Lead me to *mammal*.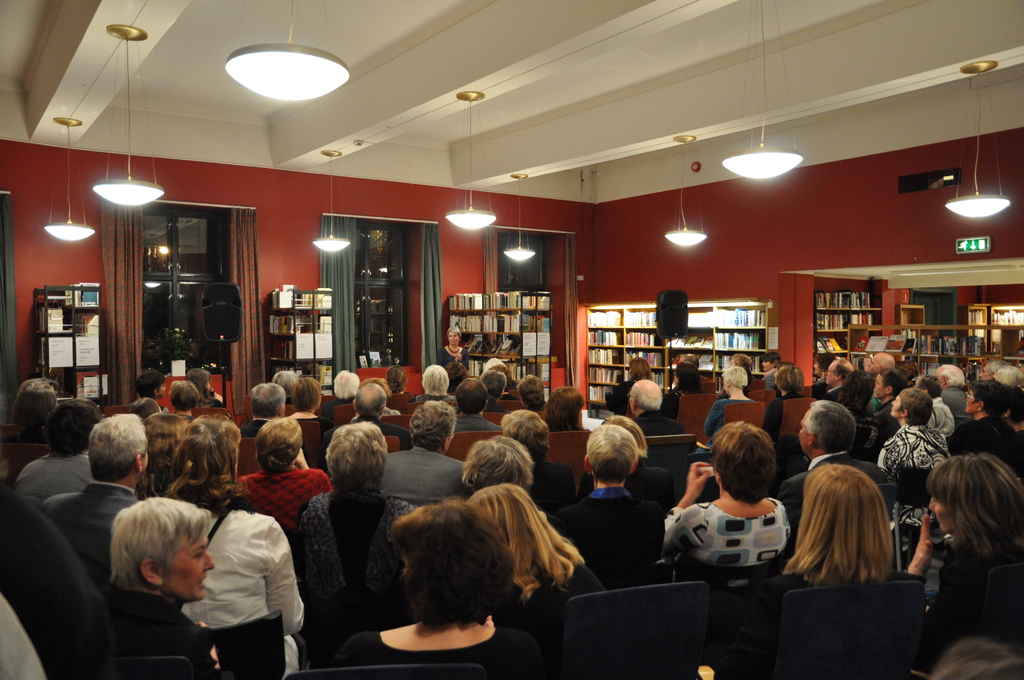
Lead to bbox(273, 369, 299, 389).
